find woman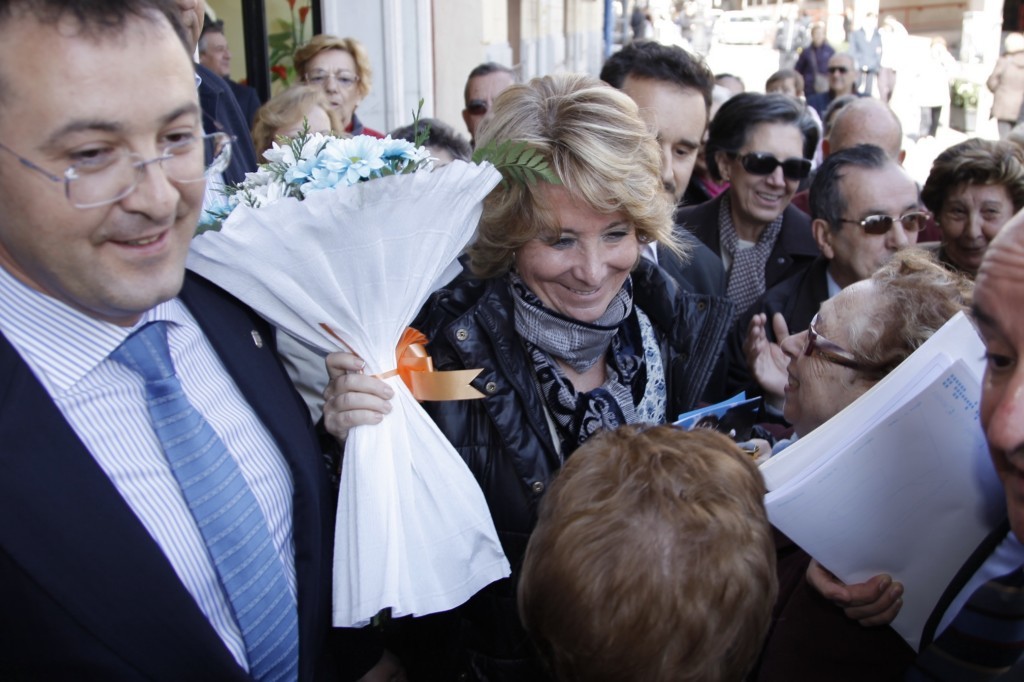
918,136,1023,283
